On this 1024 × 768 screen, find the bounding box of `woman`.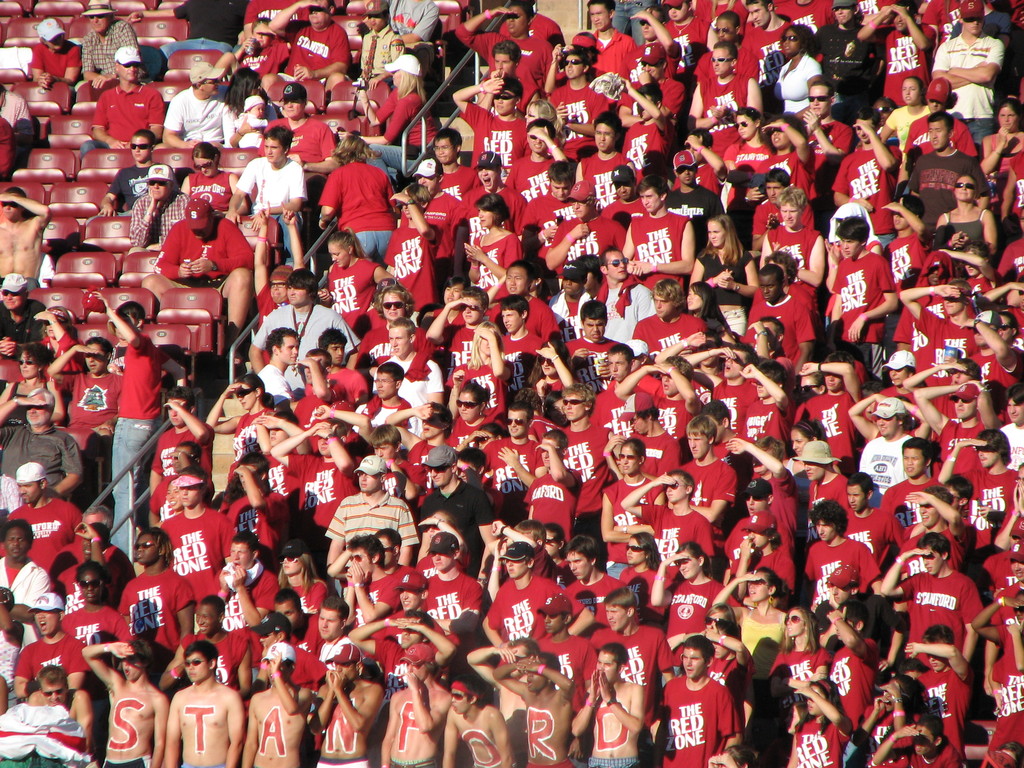
Bounding box: Rect(317, 227, 398, 332).
